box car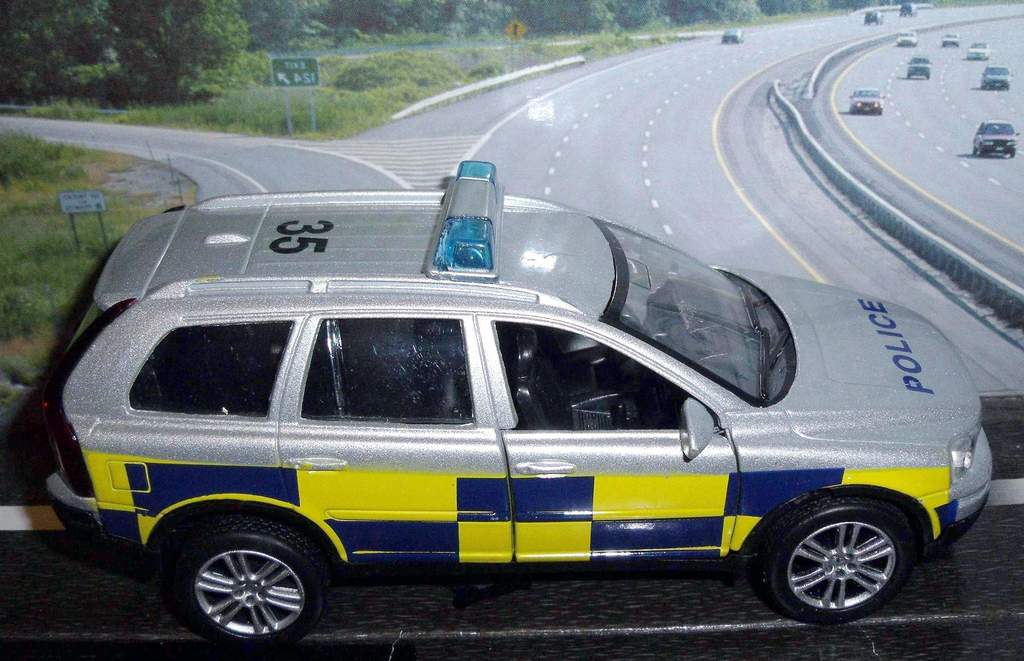
967, 40, 989, 59
